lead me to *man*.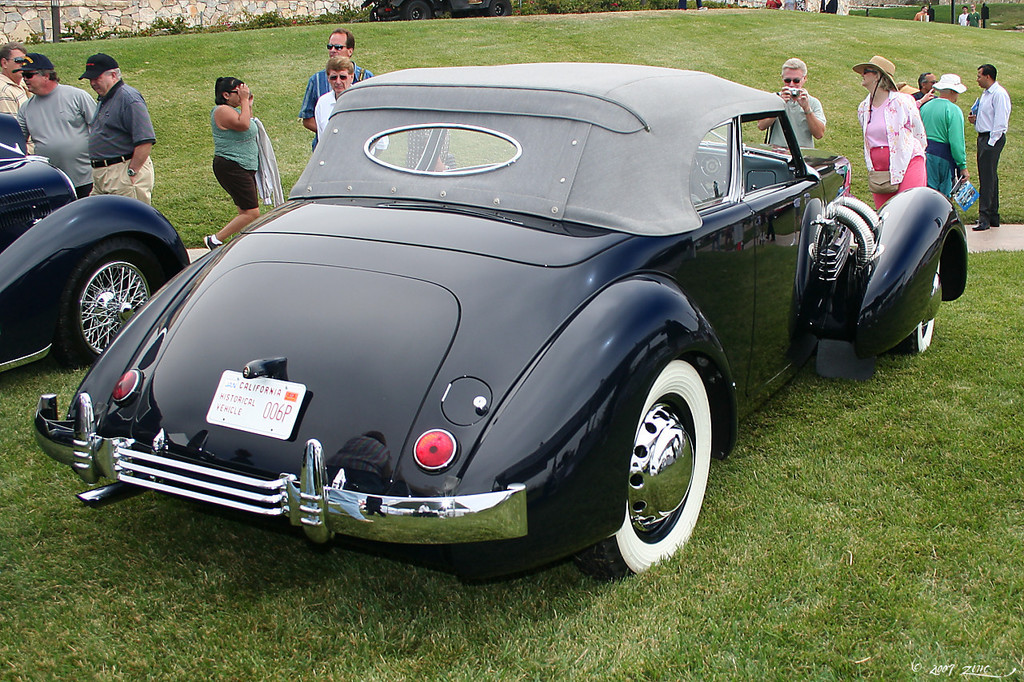
Lead to [87, 54, 153, 205].
